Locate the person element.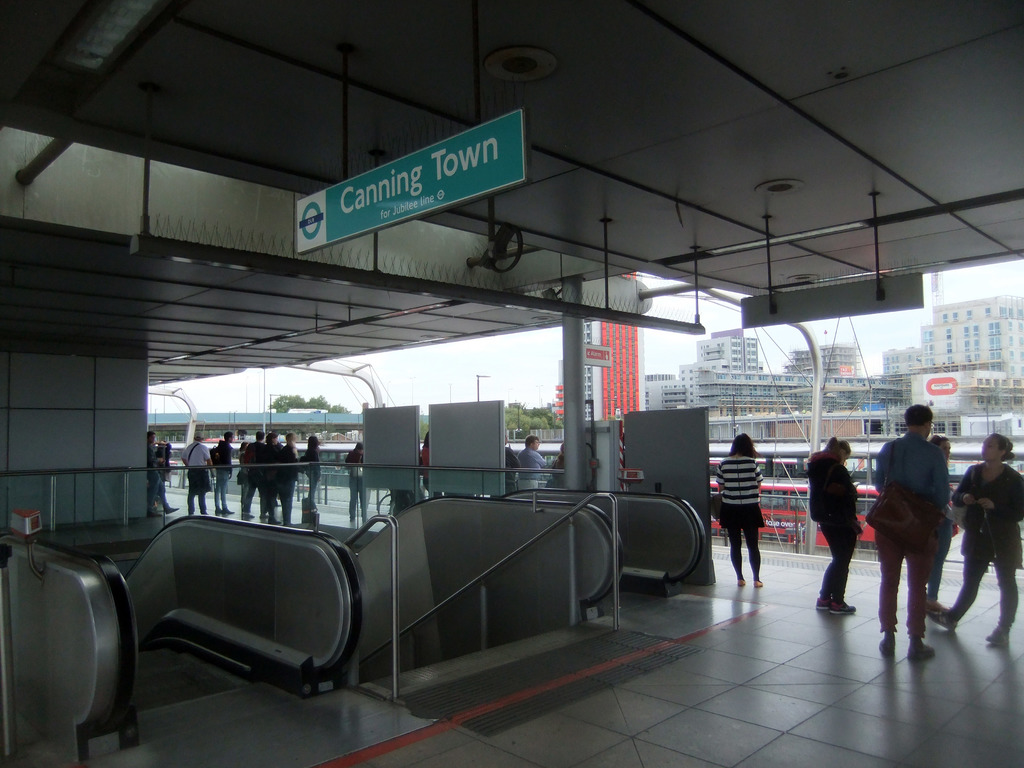
Element bbox: <bbox>275, 430, 301, 525</bbox>.
